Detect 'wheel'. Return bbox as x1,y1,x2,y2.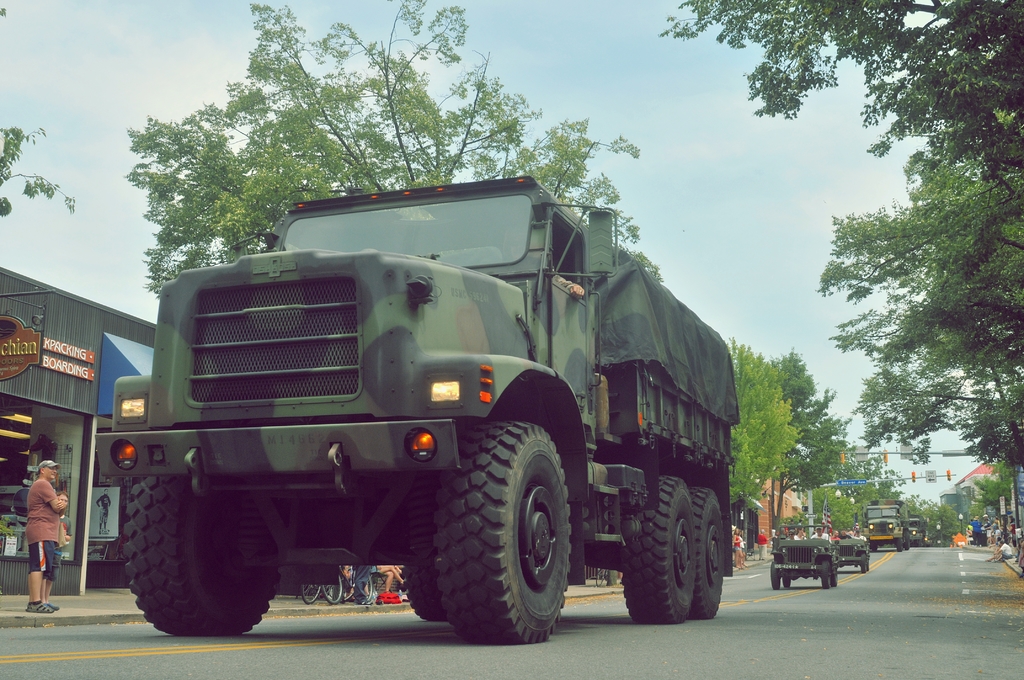
769,562,781,593.
